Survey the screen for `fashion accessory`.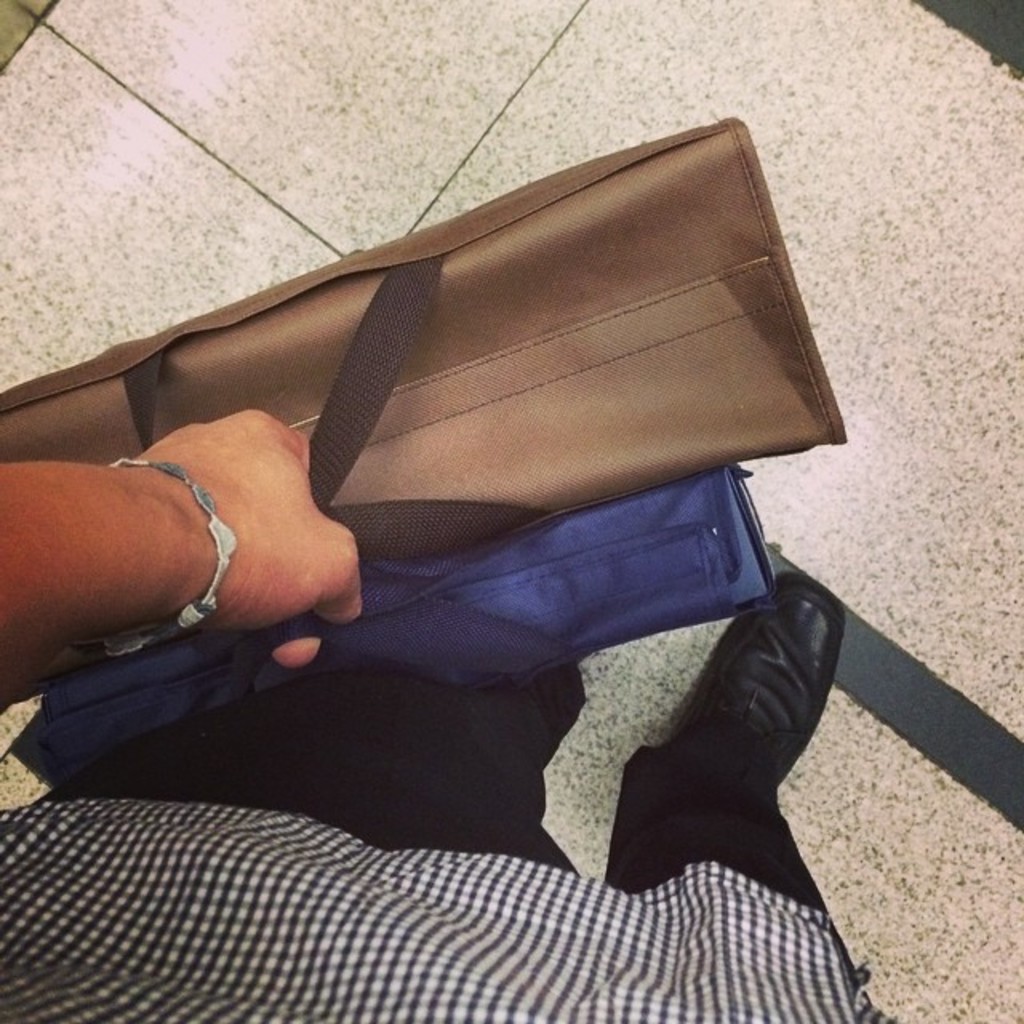
Survey found: region(96, 454, 248, 667).
